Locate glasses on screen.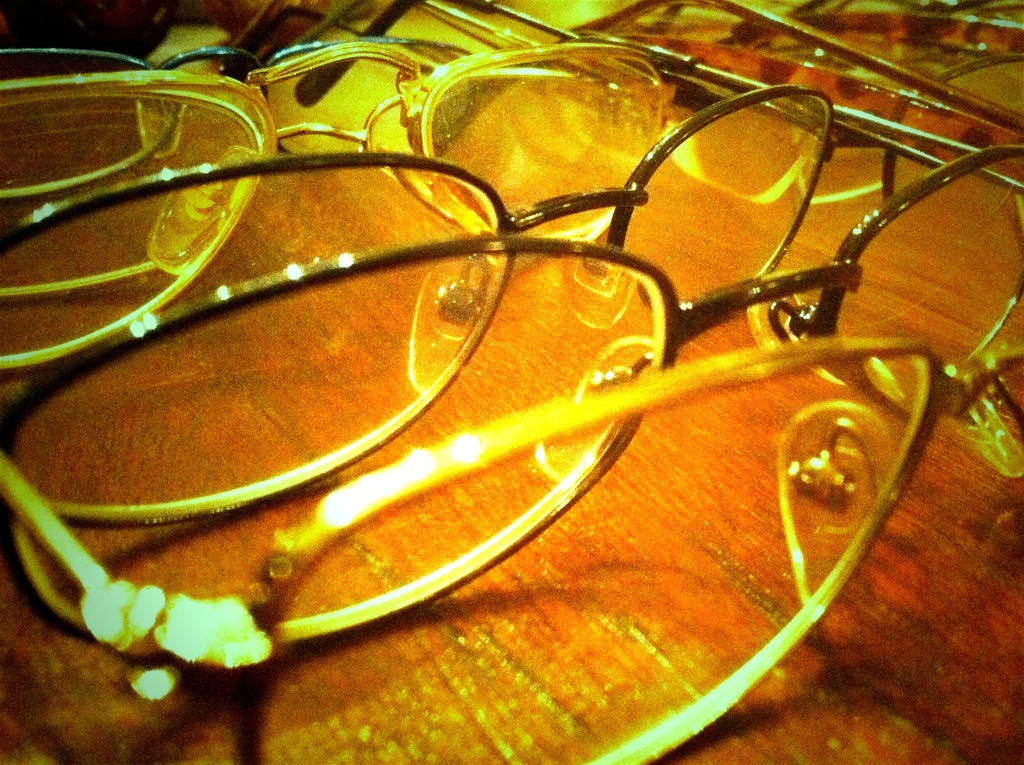
On screen at BBox(9, 326, 1023, 764).
